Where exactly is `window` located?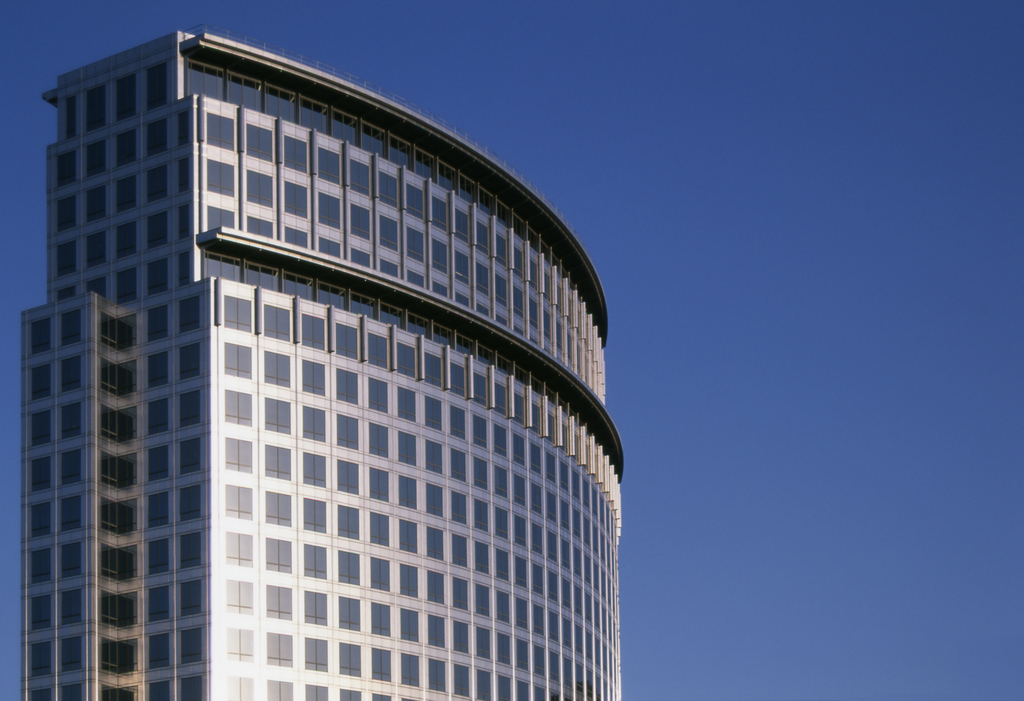
Its bounding box is (576, 550, 581, 575).
